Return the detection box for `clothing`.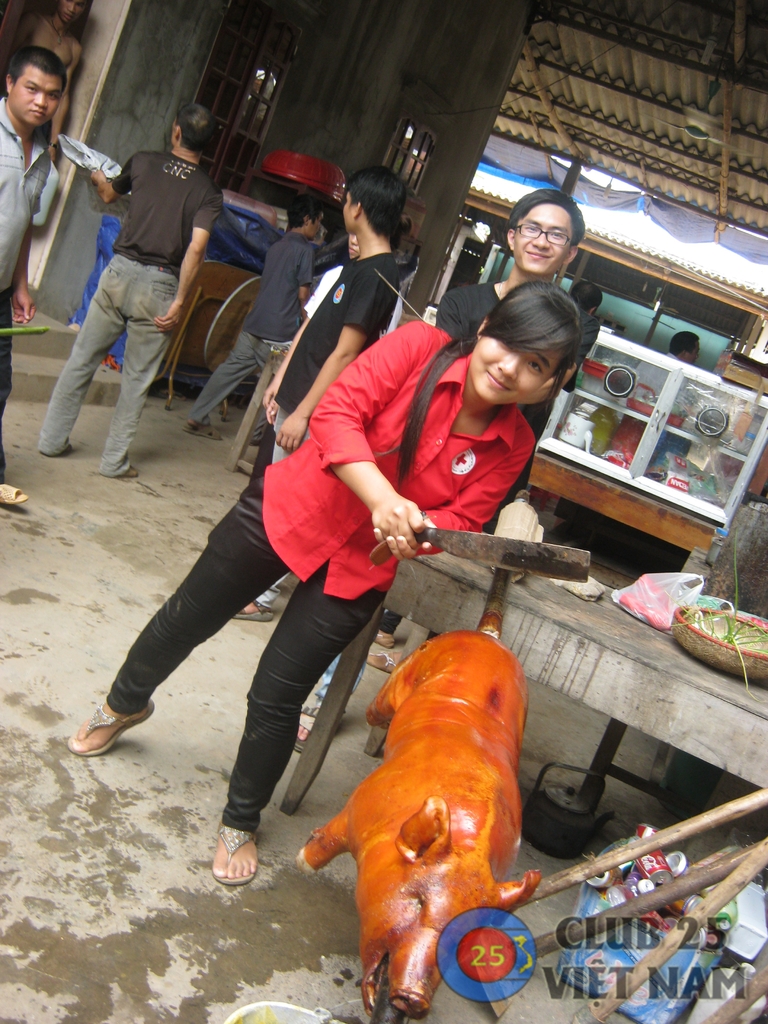
247,256,399,495.
